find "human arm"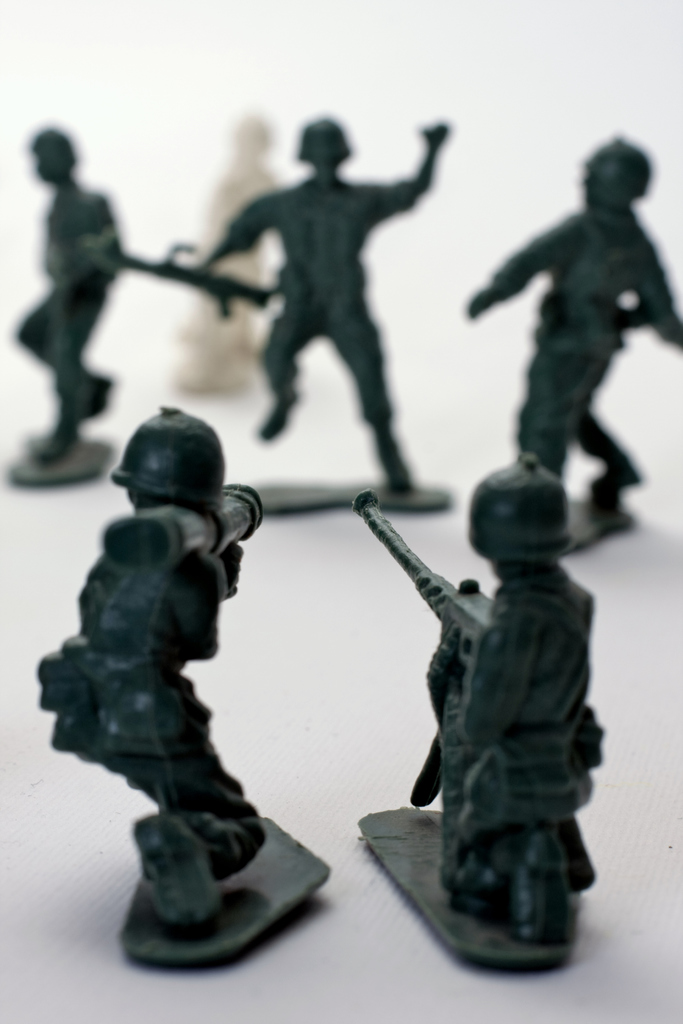
{"left": 630, "top": 240, "right": 682, "bottom": 363}
